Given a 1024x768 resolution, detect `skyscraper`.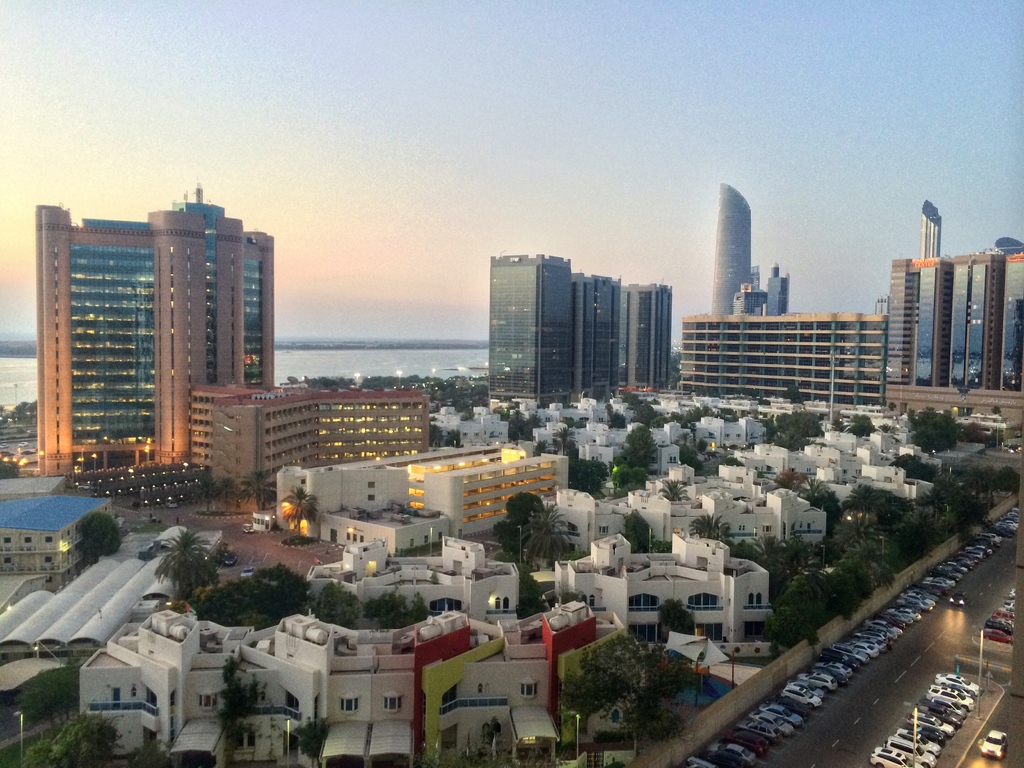
41:187:285:492.
